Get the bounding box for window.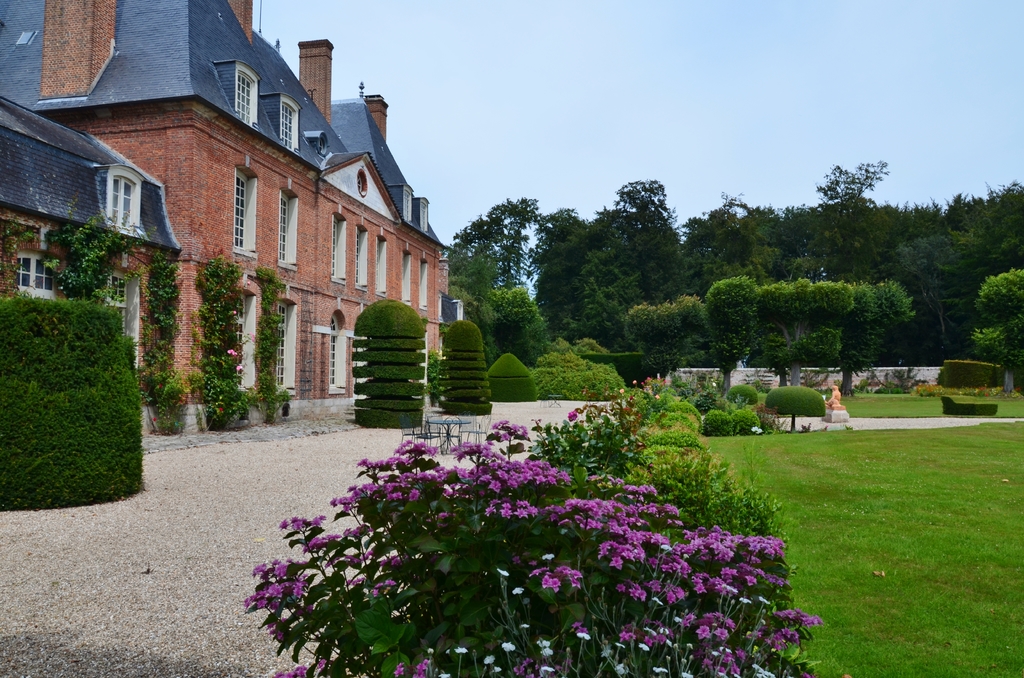
[18,254,58,291].
